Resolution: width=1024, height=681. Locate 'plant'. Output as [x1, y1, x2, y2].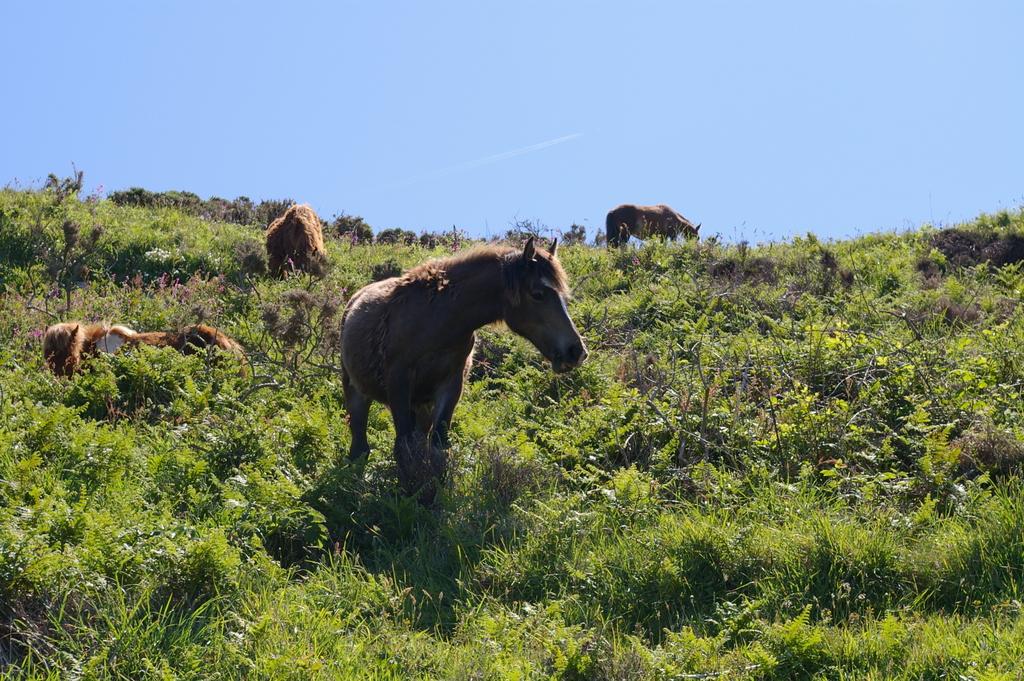
[422, 227, 467, 245].
